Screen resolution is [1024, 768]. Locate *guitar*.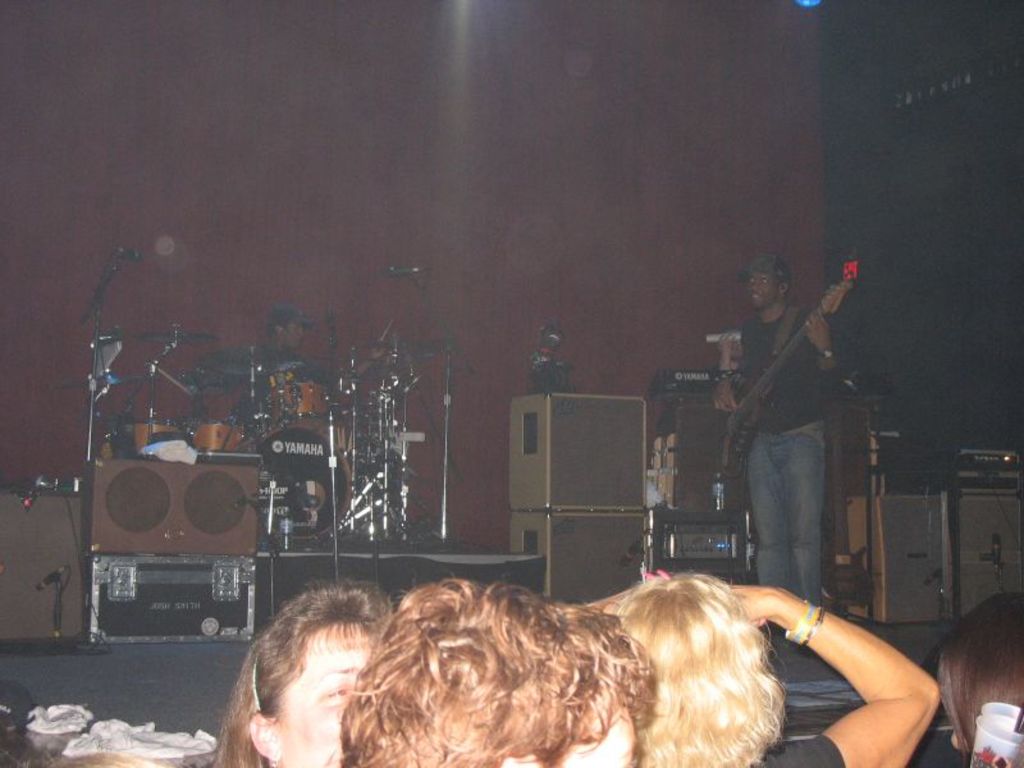
704,293,865,504.
